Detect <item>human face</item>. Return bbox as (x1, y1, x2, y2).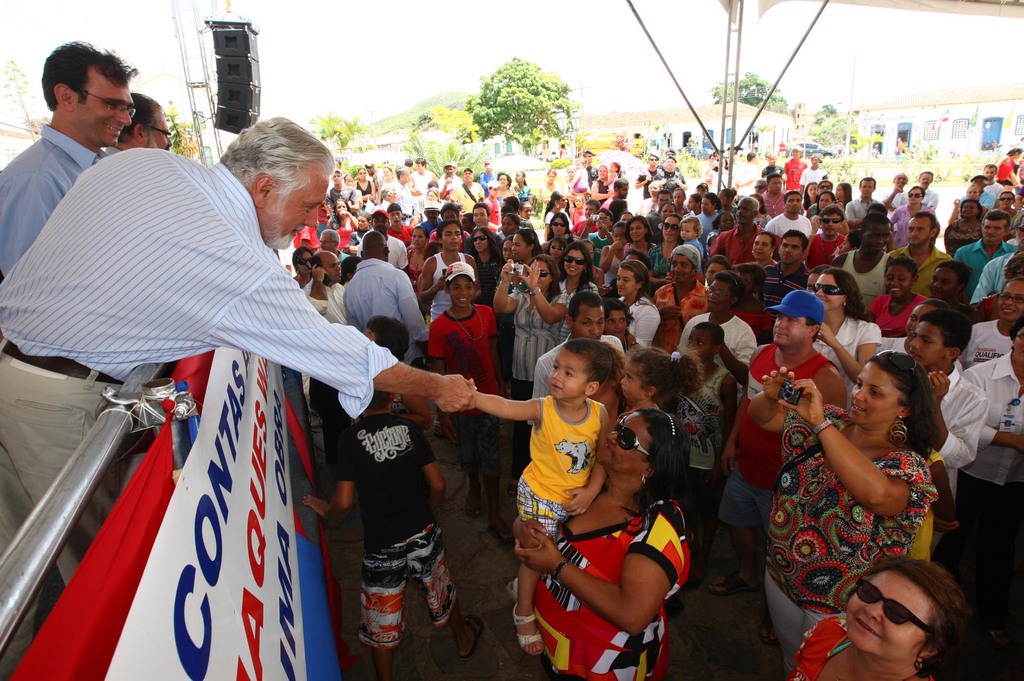
(985, 166, 996, 180).
